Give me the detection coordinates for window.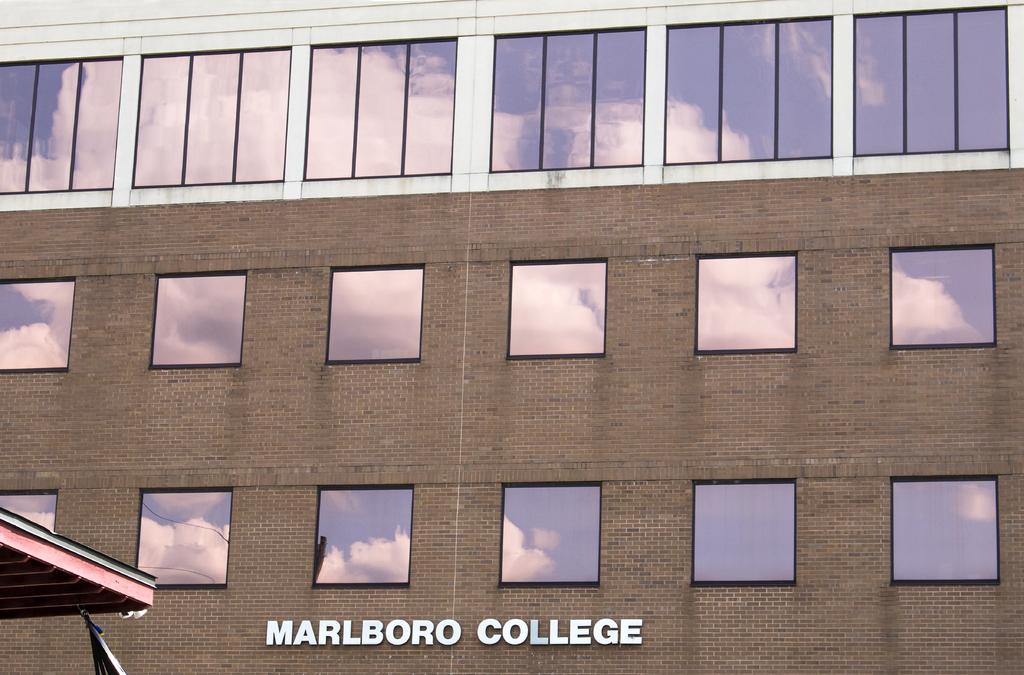
[309, 483, 414, 587].
